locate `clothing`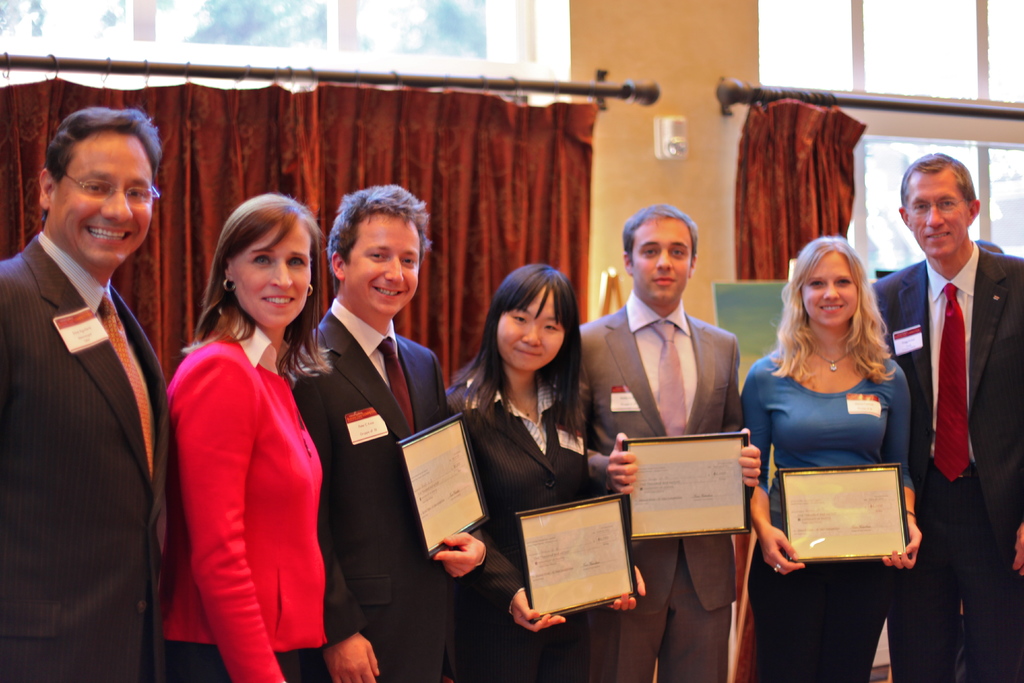
box(565, 294, 732, 675)
